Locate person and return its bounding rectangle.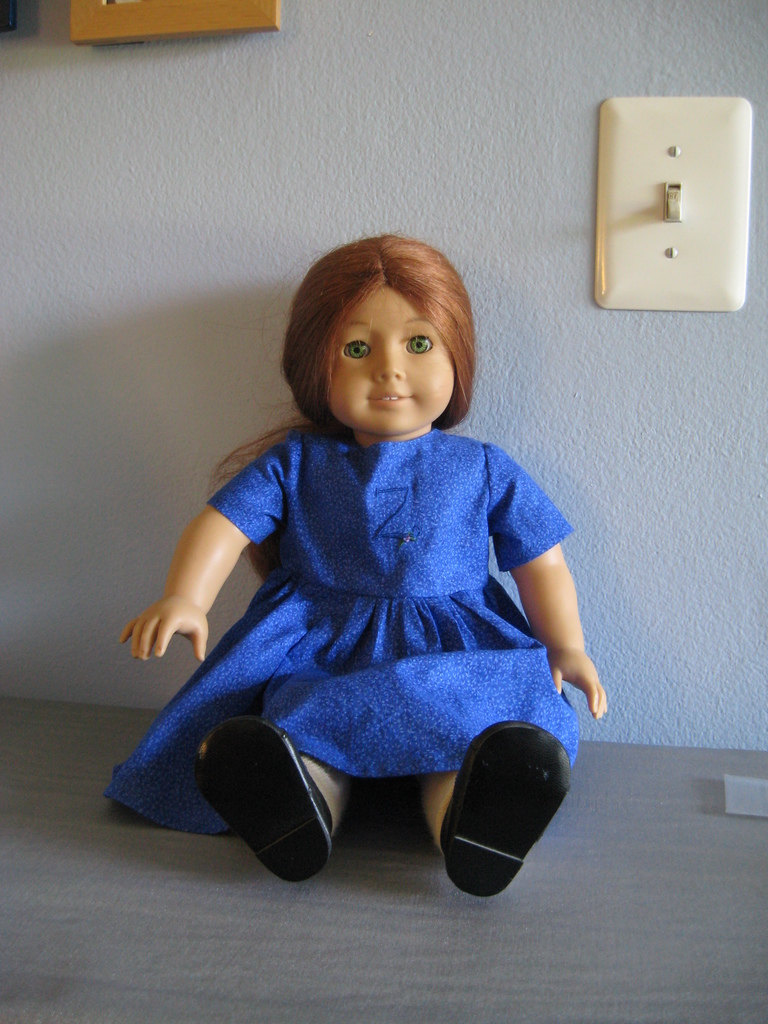
129,271,611,900.
